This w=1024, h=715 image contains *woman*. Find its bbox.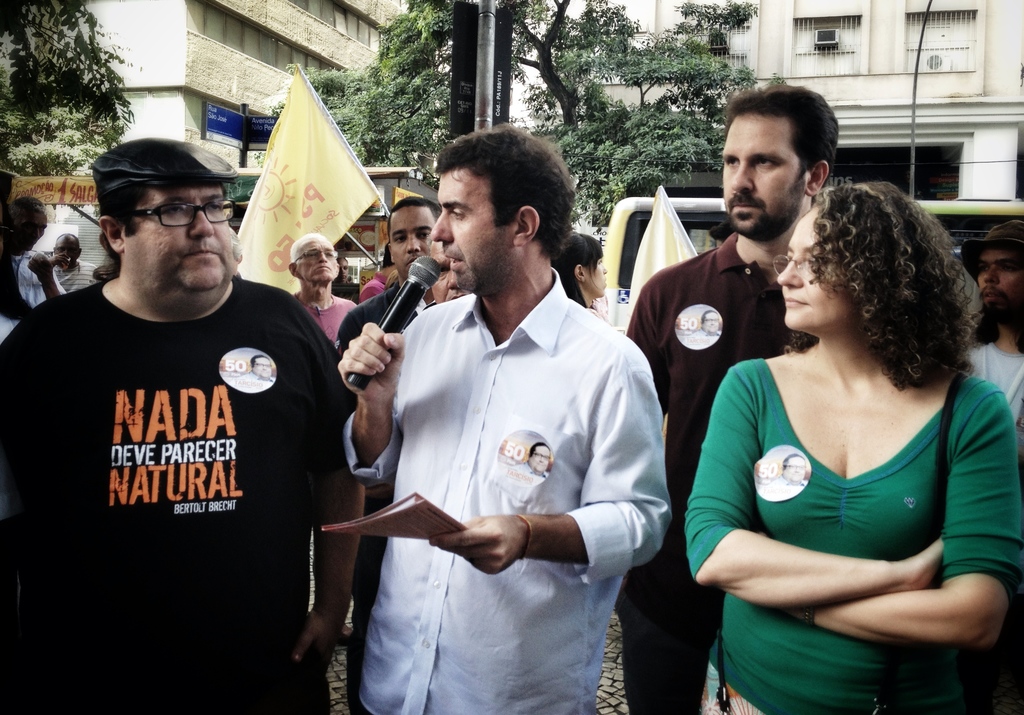
region(550, 227, 612, 331).
